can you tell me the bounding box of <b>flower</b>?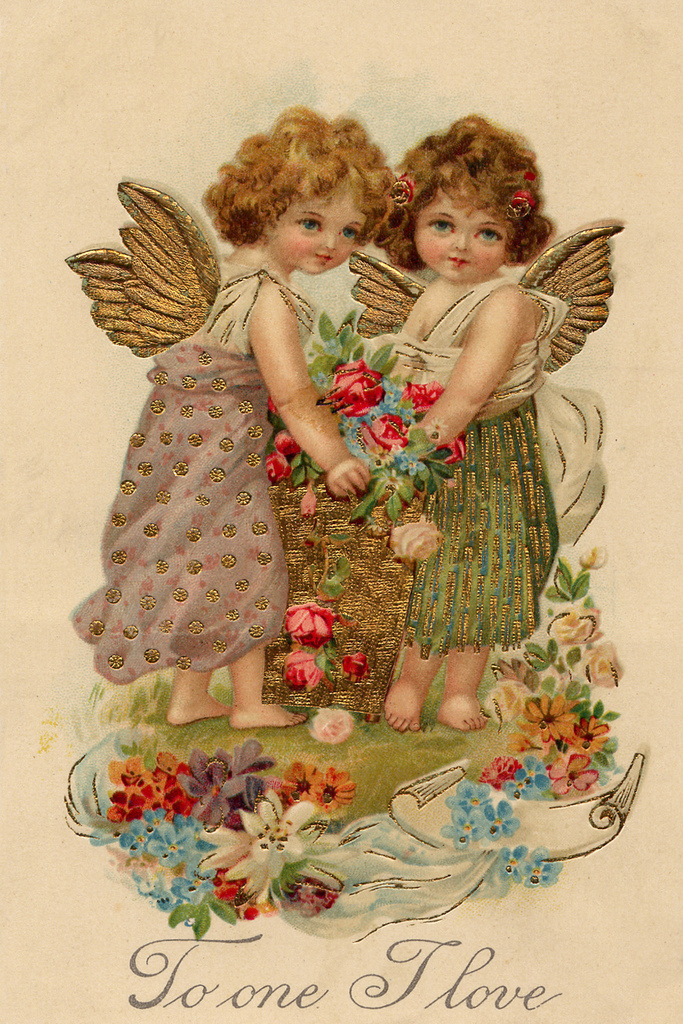
select_region(265, 448, 292, 483).
